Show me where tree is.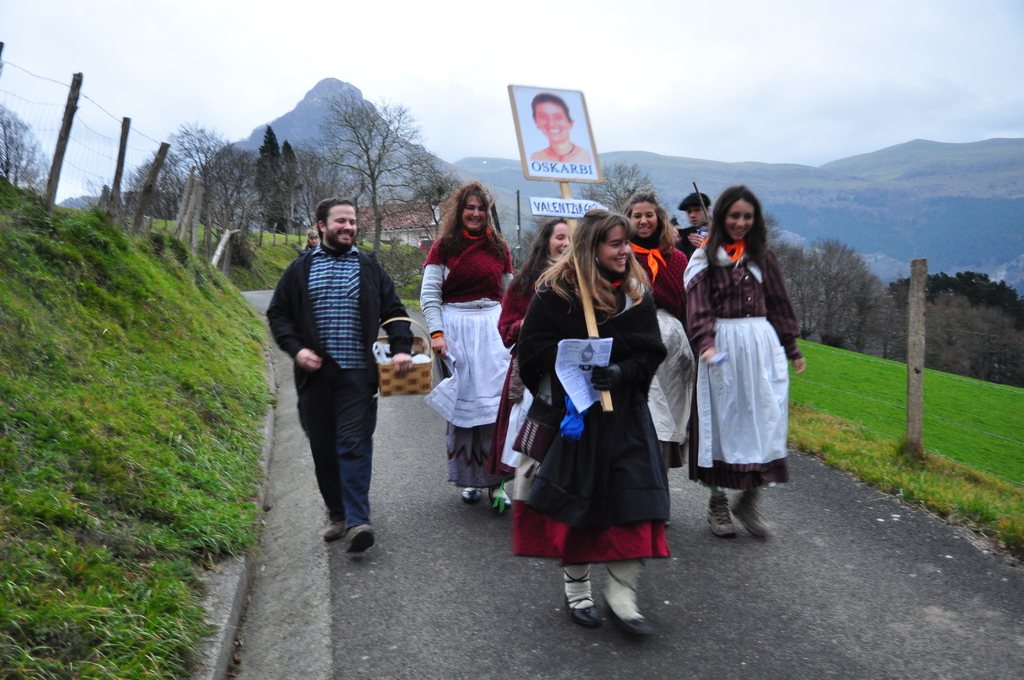
tree is at 0/101/47/205.
